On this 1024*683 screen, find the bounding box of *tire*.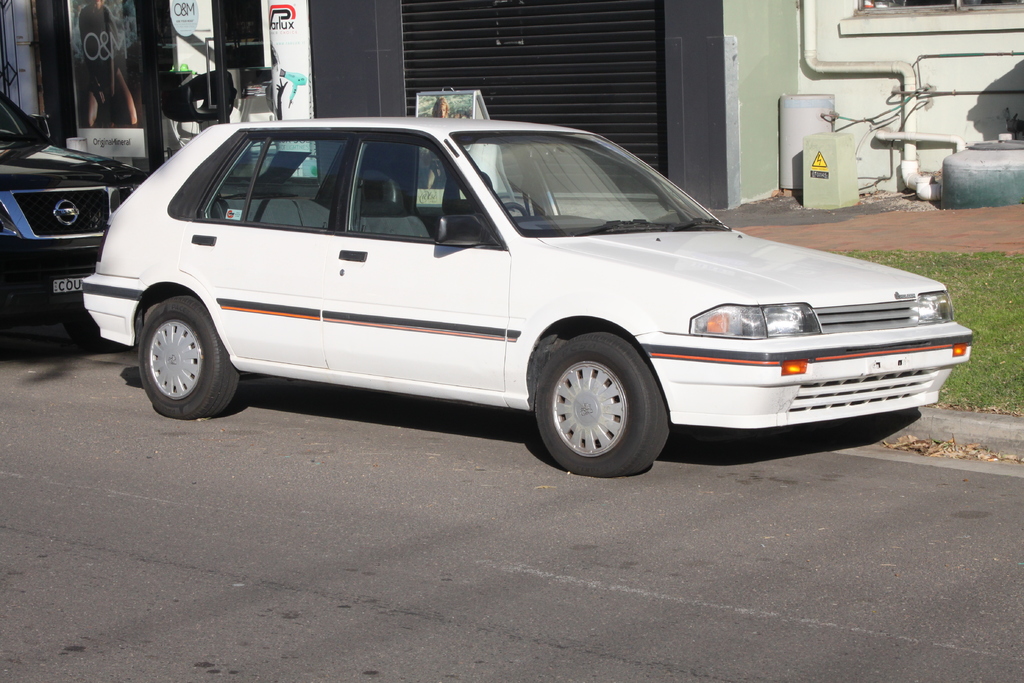
Bounding box: Rect(139, 295, 239, 418).
